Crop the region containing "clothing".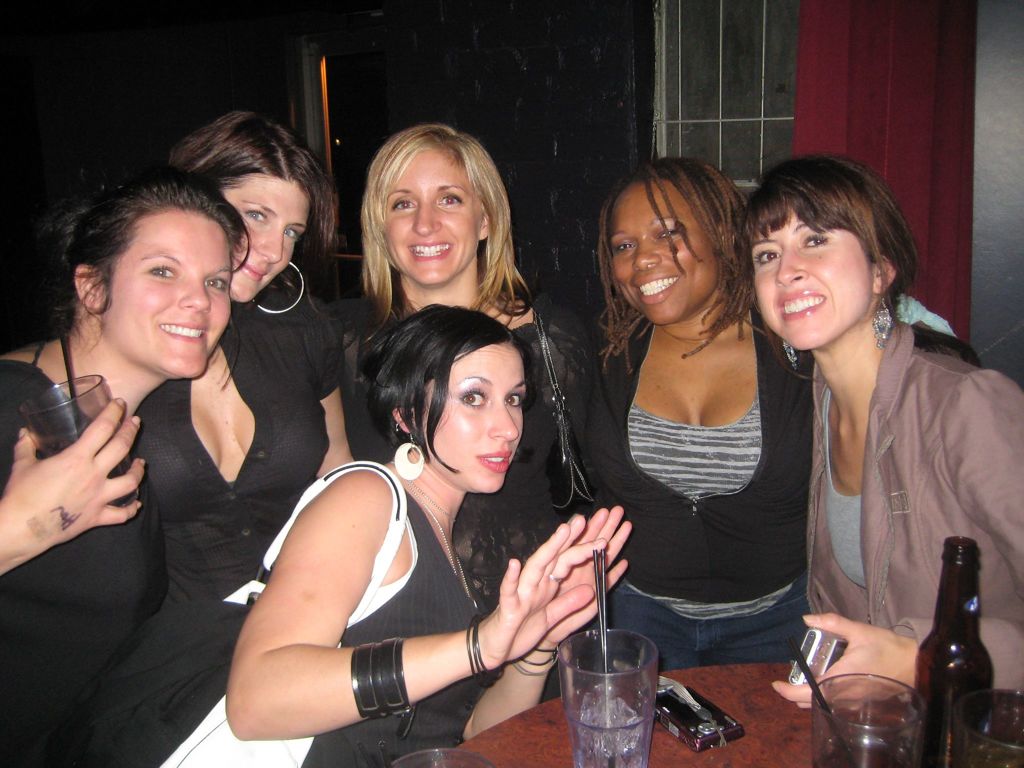
Crop region: [136, 266, 355, 767].
